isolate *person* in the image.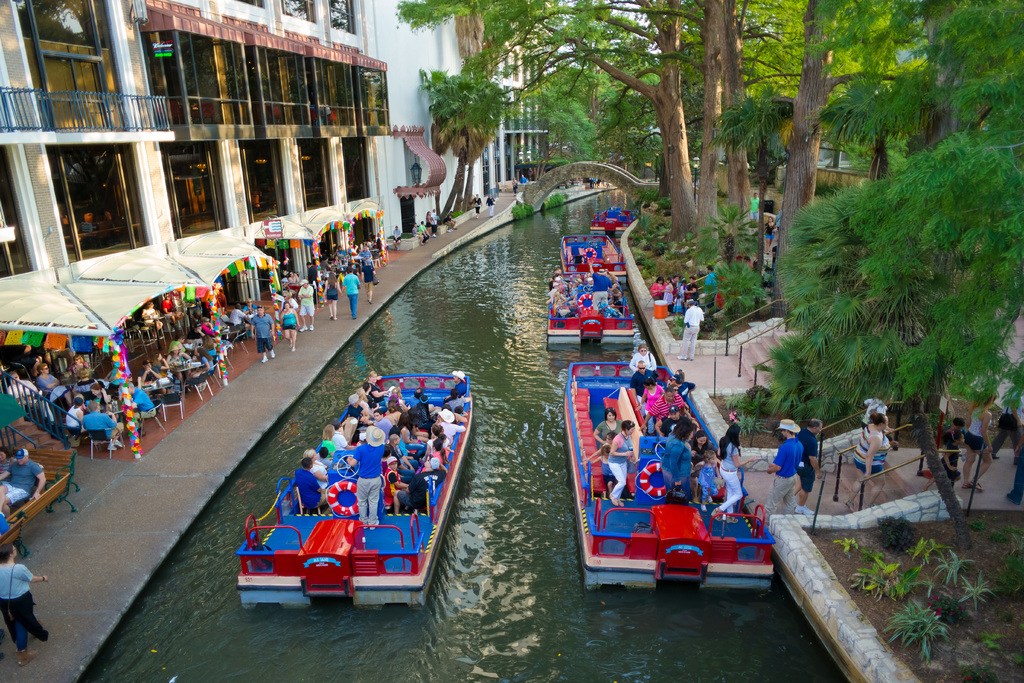
Isolated region: <bbox>991, 377, 1023, 461</bbox>.
